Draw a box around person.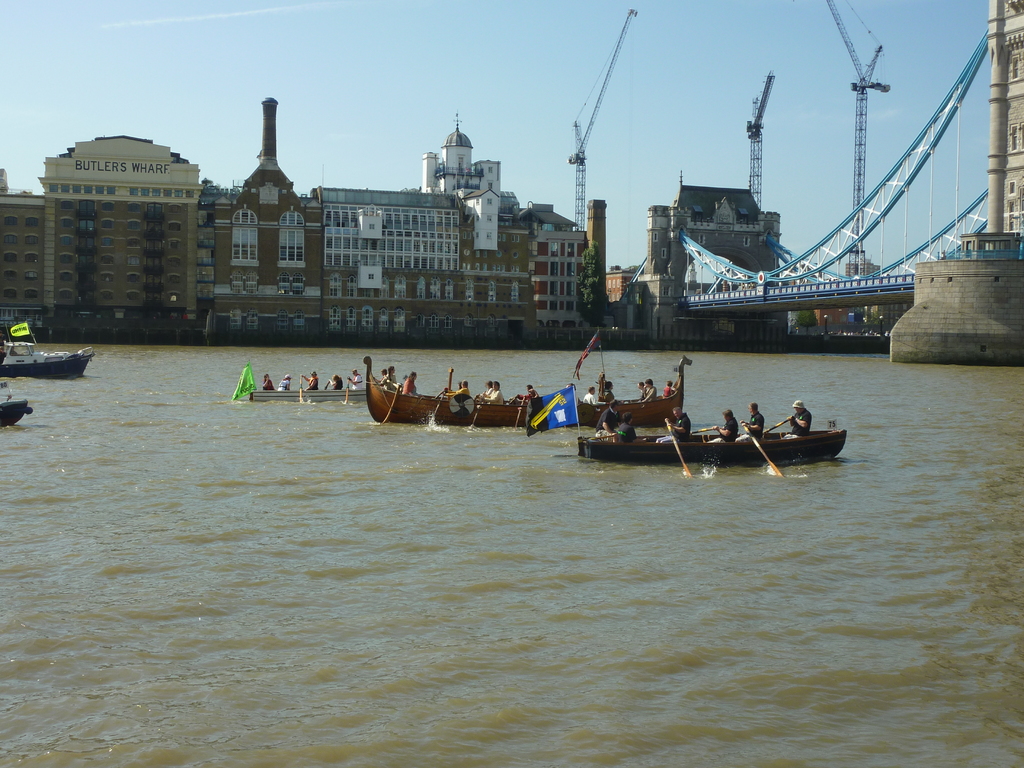
bbox=(641, 378, 655, 403).
